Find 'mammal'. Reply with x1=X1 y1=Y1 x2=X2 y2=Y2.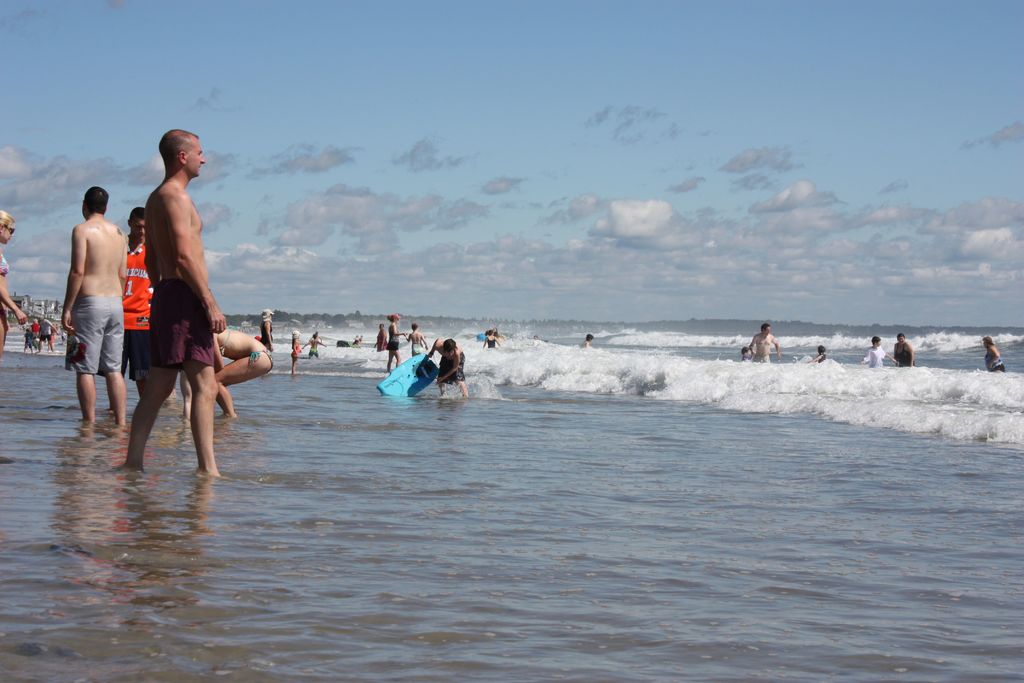
x1=893 y1=333 x2=913 y2=368.
